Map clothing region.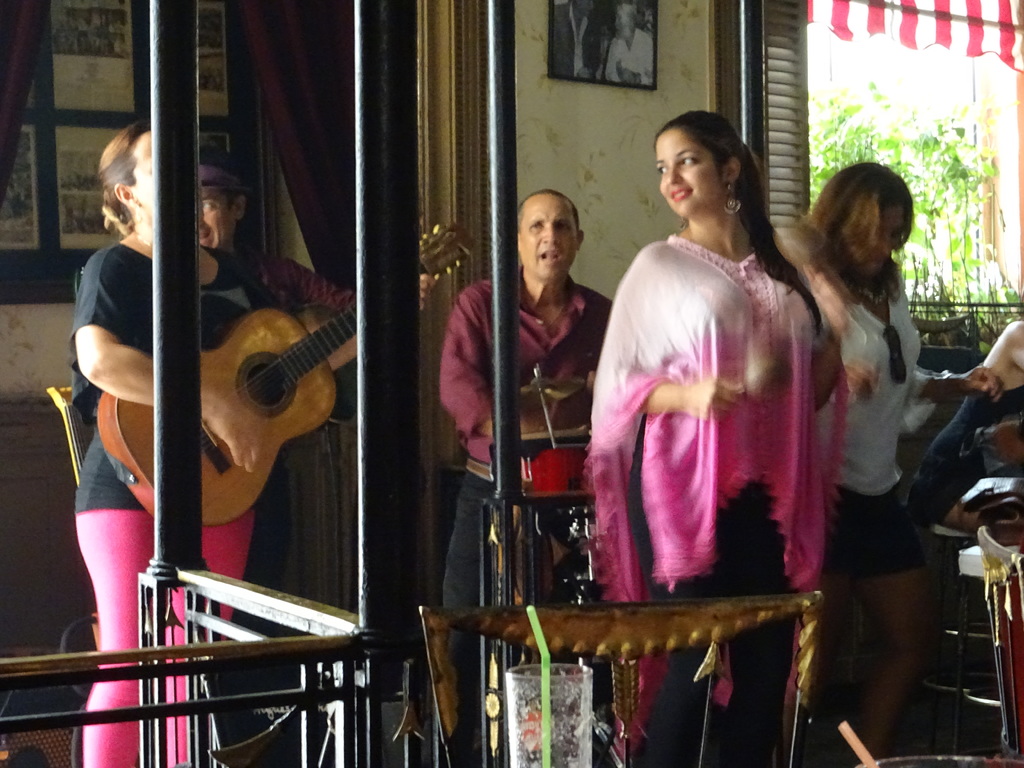
Mapped to [219,242,356,325].
